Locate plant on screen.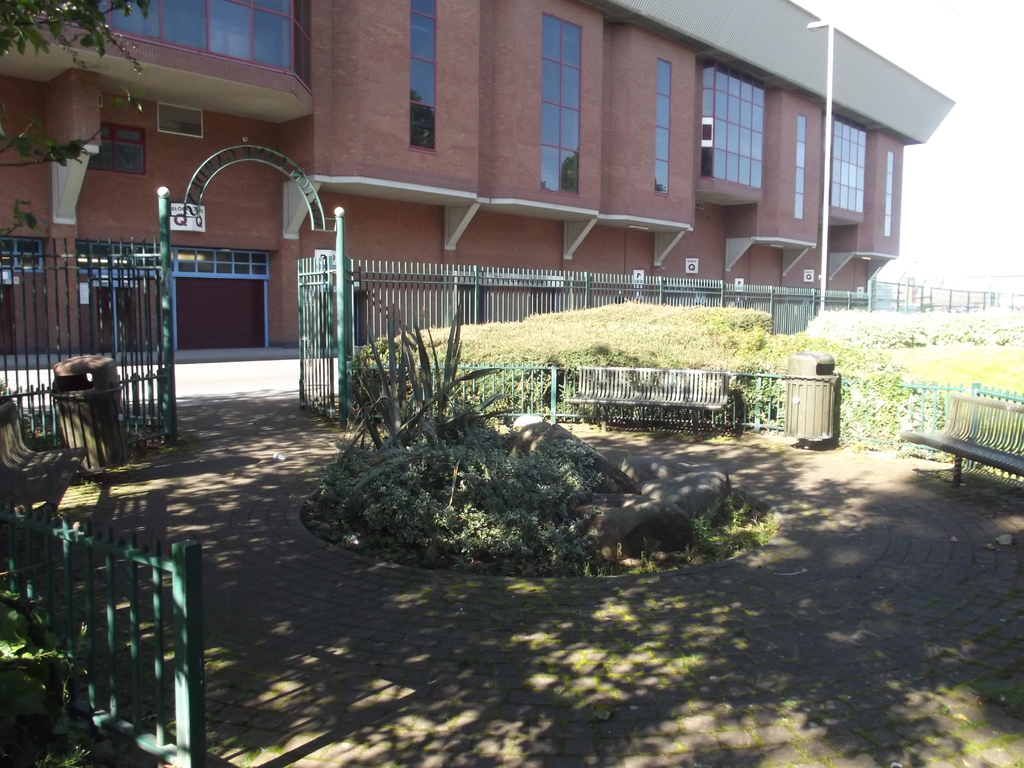
On screen at l=311, t=393, r=652, b=575.
